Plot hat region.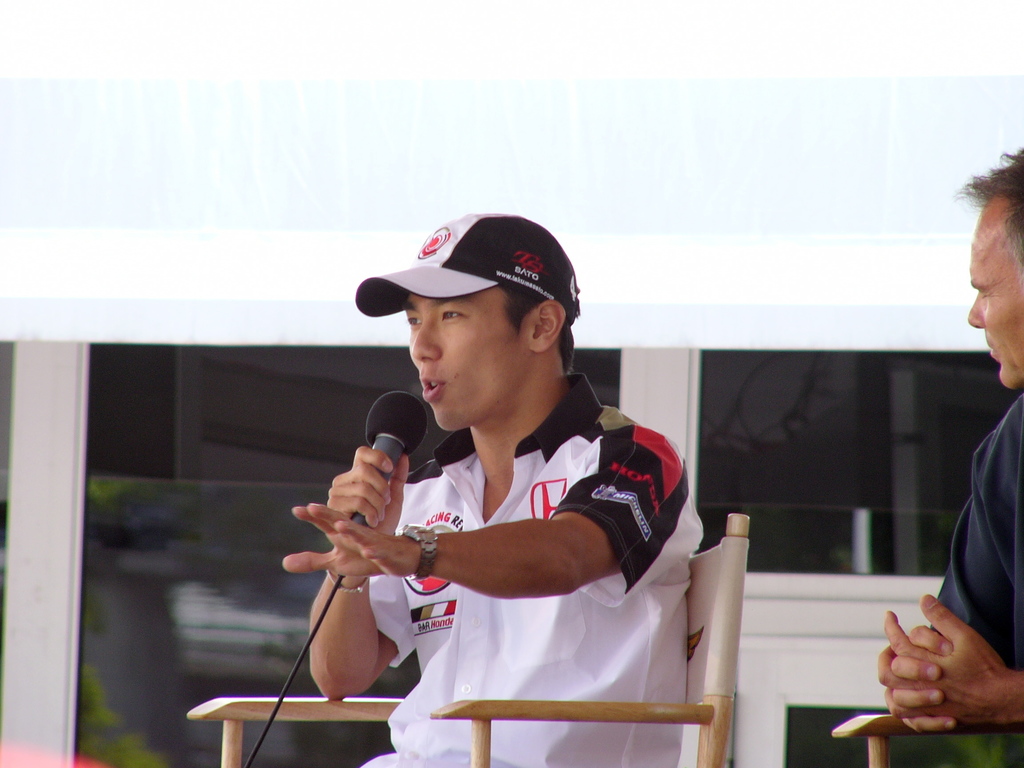
Plotted at {"x1": 353, "y1": 212, "x2": 582, "y2": 324}.
